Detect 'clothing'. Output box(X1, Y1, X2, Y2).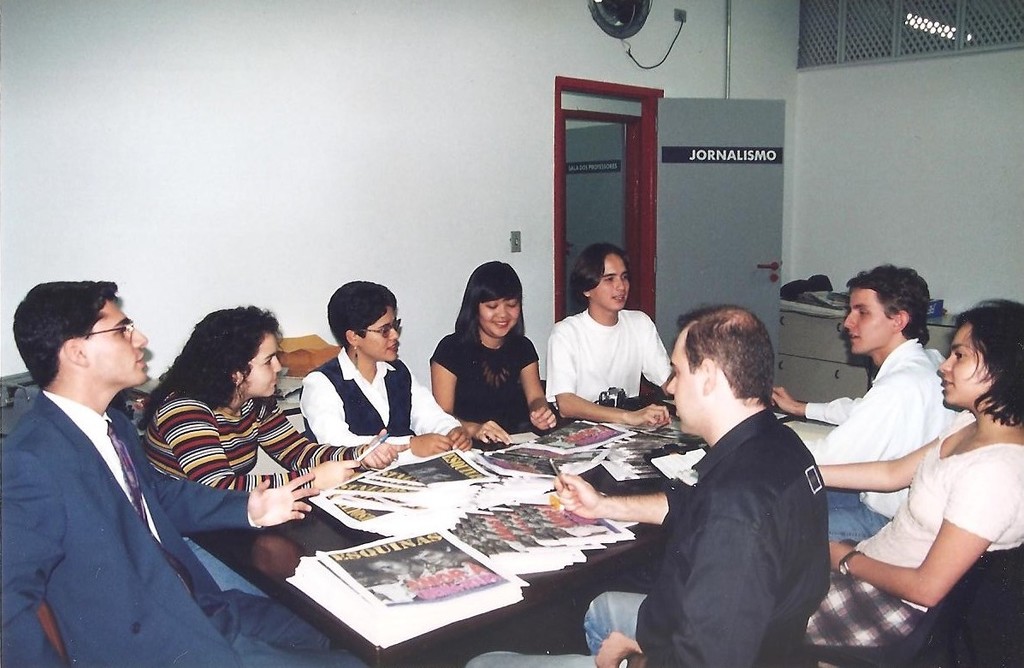
box(803, 406, 1023, 667).
